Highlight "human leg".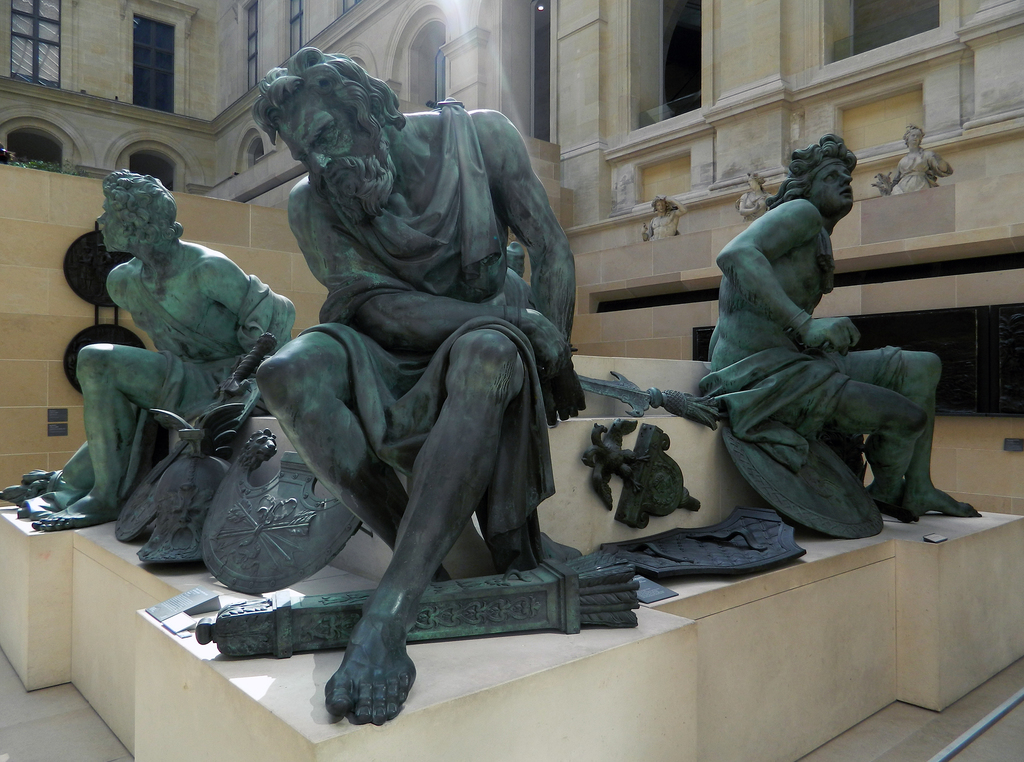
Highlighted region: 904 350 980 519.
